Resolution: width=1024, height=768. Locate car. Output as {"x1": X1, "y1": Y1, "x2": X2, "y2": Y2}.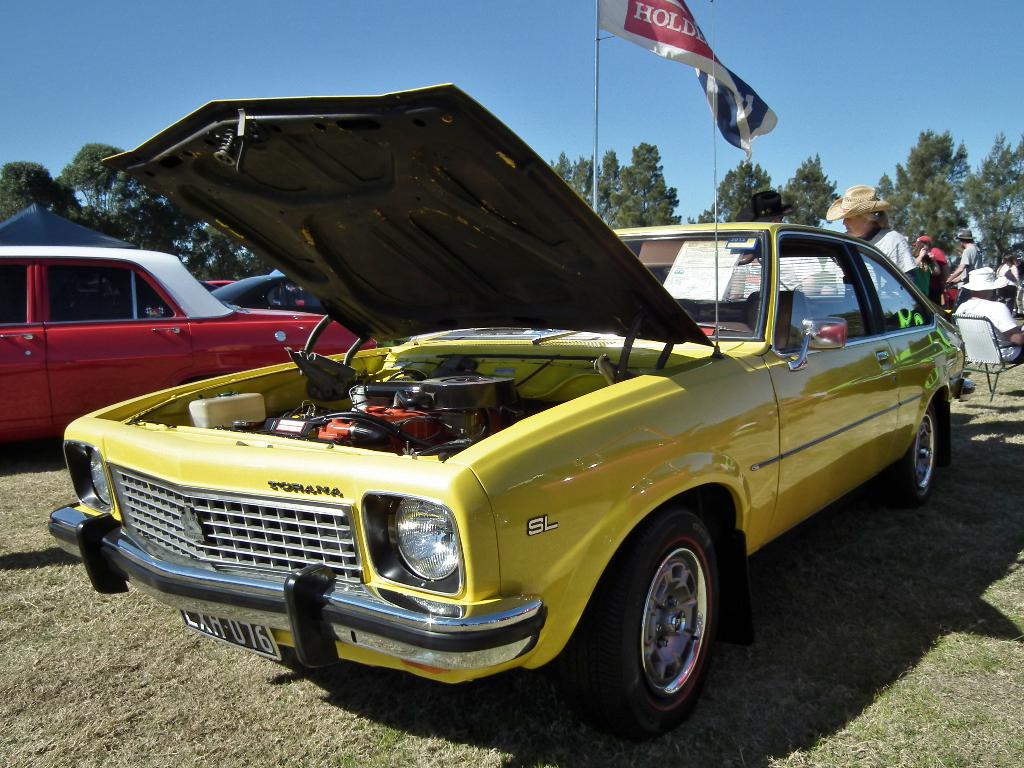
{"x1": 0, "y1": 244, "x2": 378, "y2": 454}.
